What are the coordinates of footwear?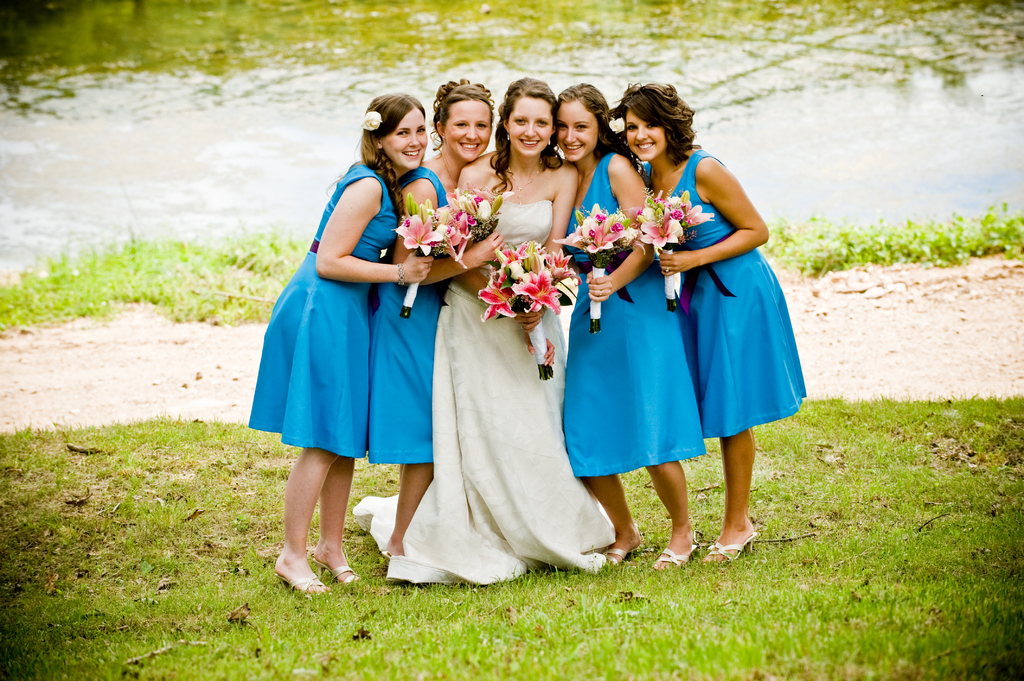
left=272, top=570, right=330, bottom=595.
